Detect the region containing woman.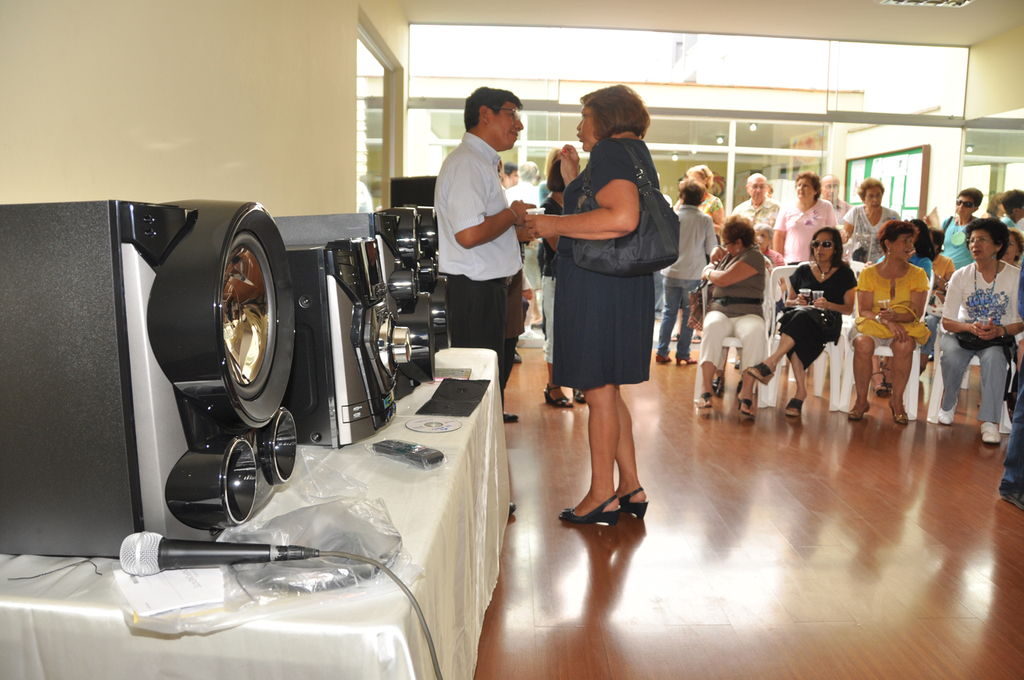
527, 81, 668, 528.
